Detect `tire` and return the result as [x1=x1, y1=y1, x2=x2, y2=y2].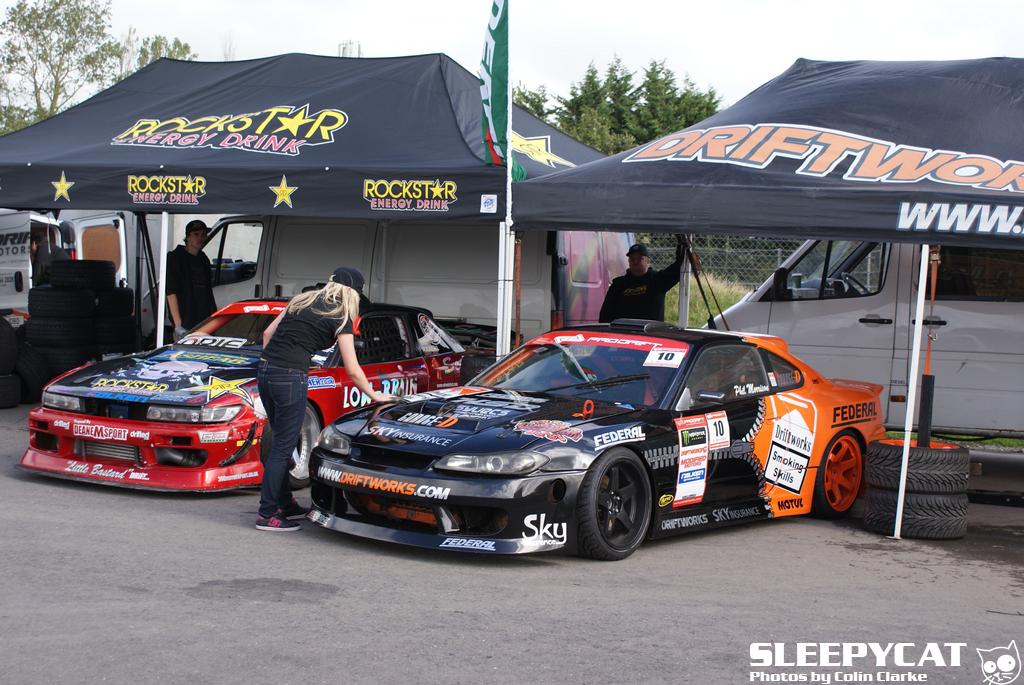
[x1=863, y1=436, x2=972, y2=492].
